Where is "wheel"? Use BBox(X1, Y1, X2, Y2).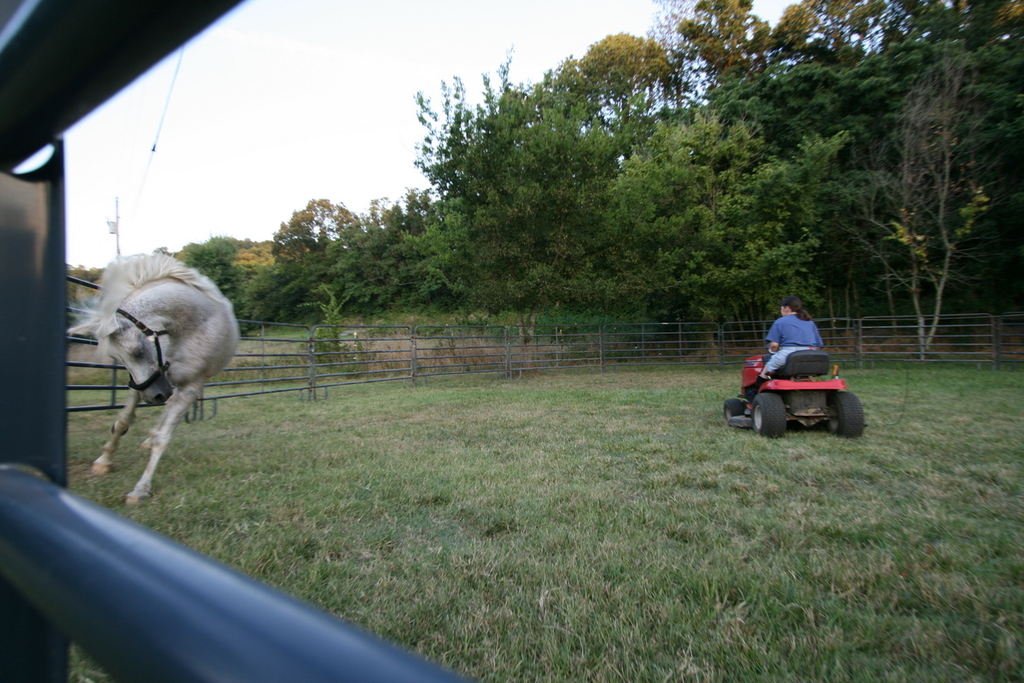
BBox(826, 394, 864, 441).
